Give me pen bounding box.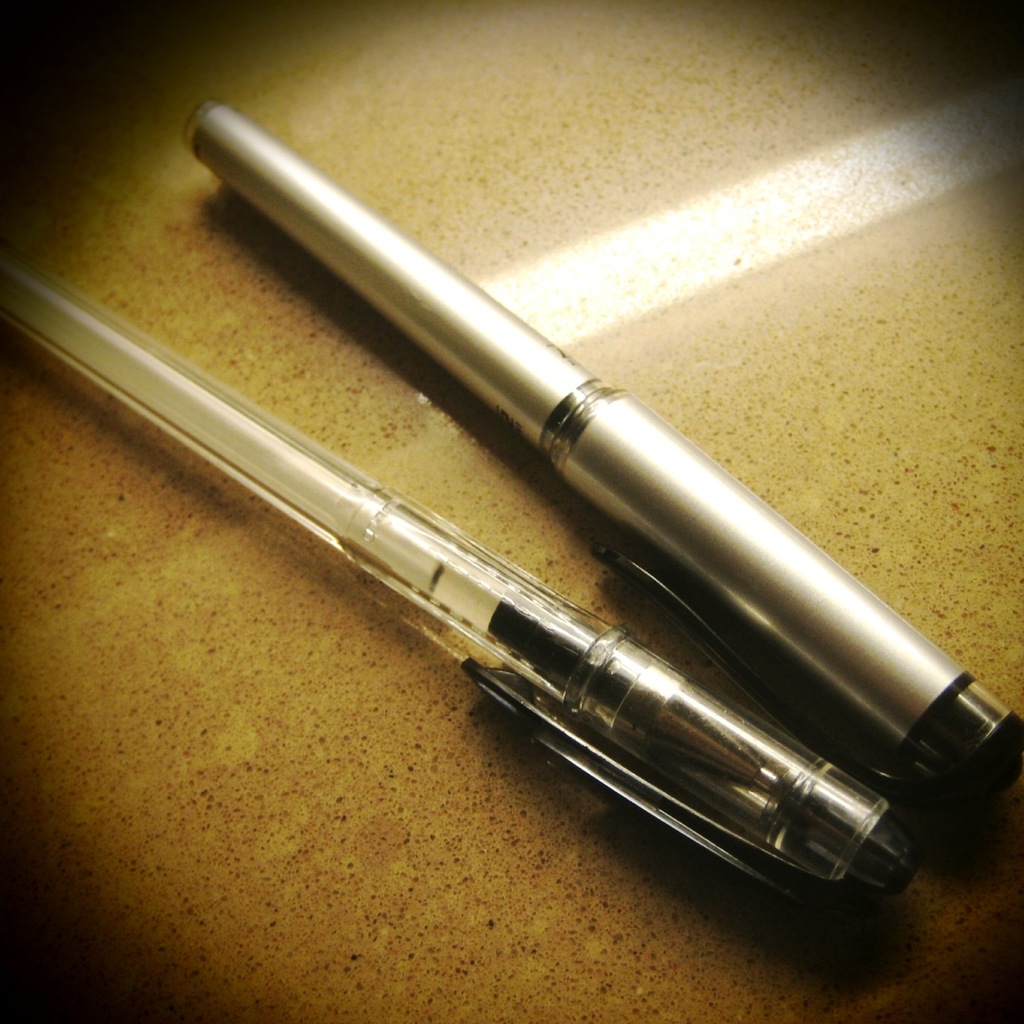
<region>0, 238, 966, 906</region>.
